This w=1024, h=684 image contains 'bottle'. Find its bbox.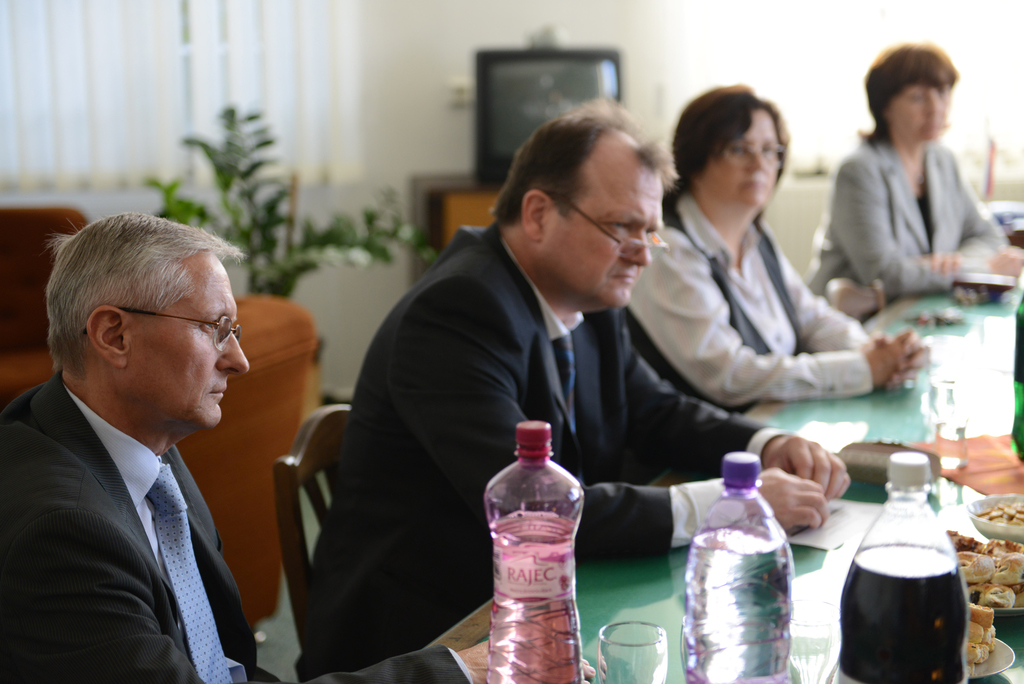
locate(1009, 288, 1023, 462).
